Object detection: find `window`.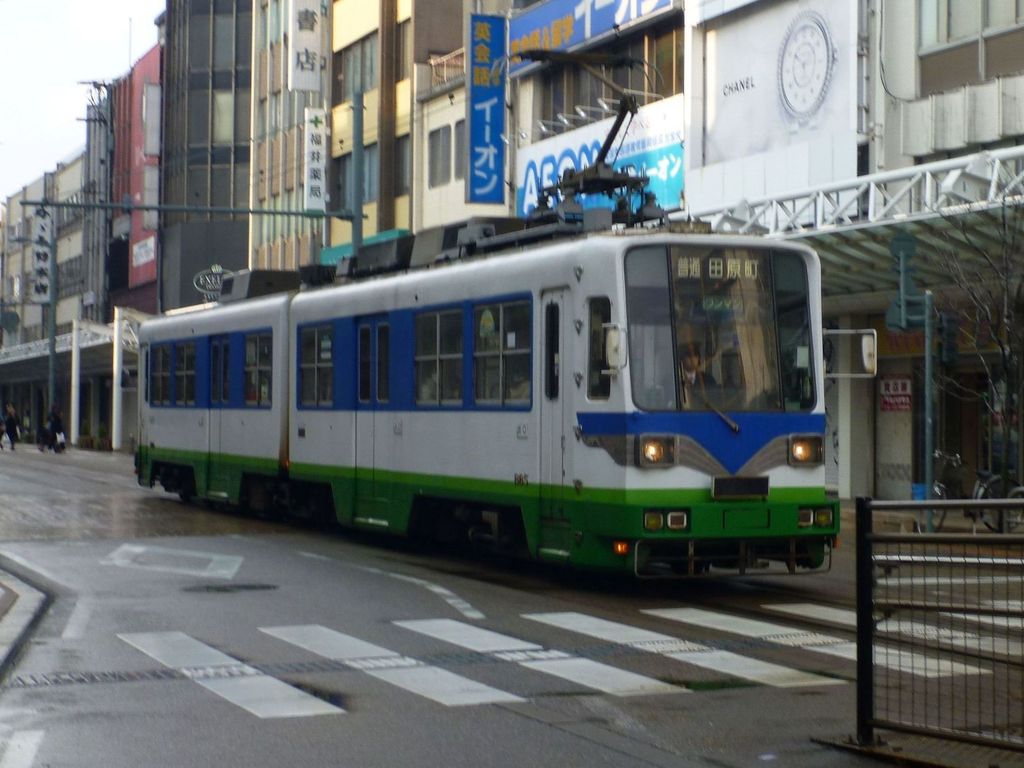
x1=390, y1=124, x2=412, y2=196.
